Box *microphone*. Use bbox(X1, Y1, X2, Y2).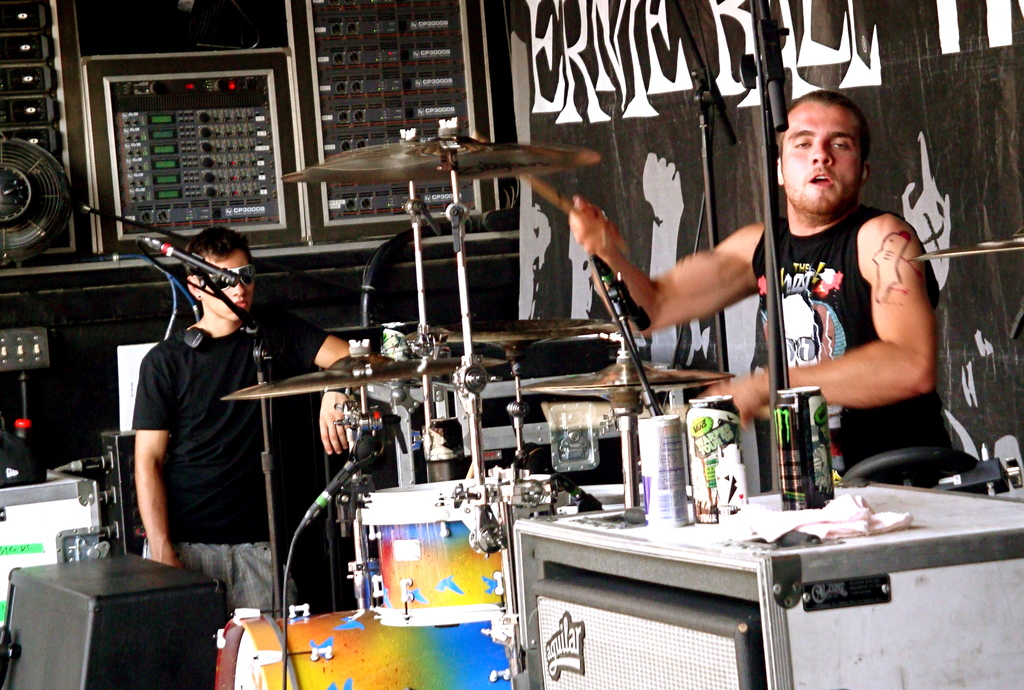
bbox(145, 239, 242, 288).
